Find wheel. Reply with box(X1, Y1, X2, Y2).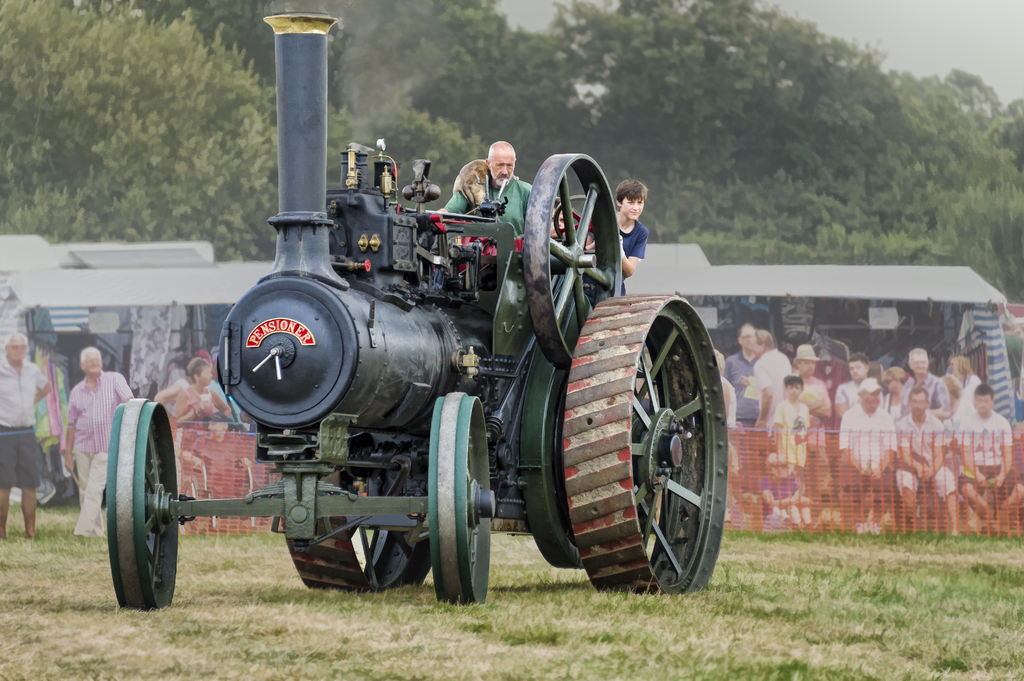
box(520, 293, 588, 568).
